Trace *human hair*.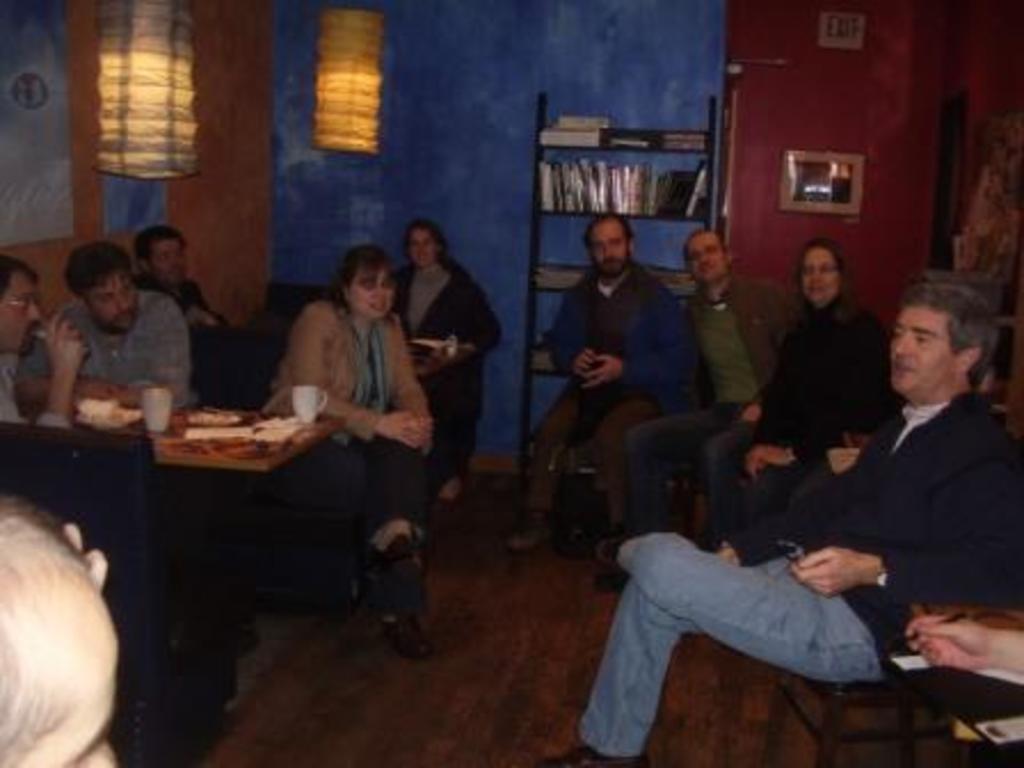
Traced to box(0, 491, 103, 766).
